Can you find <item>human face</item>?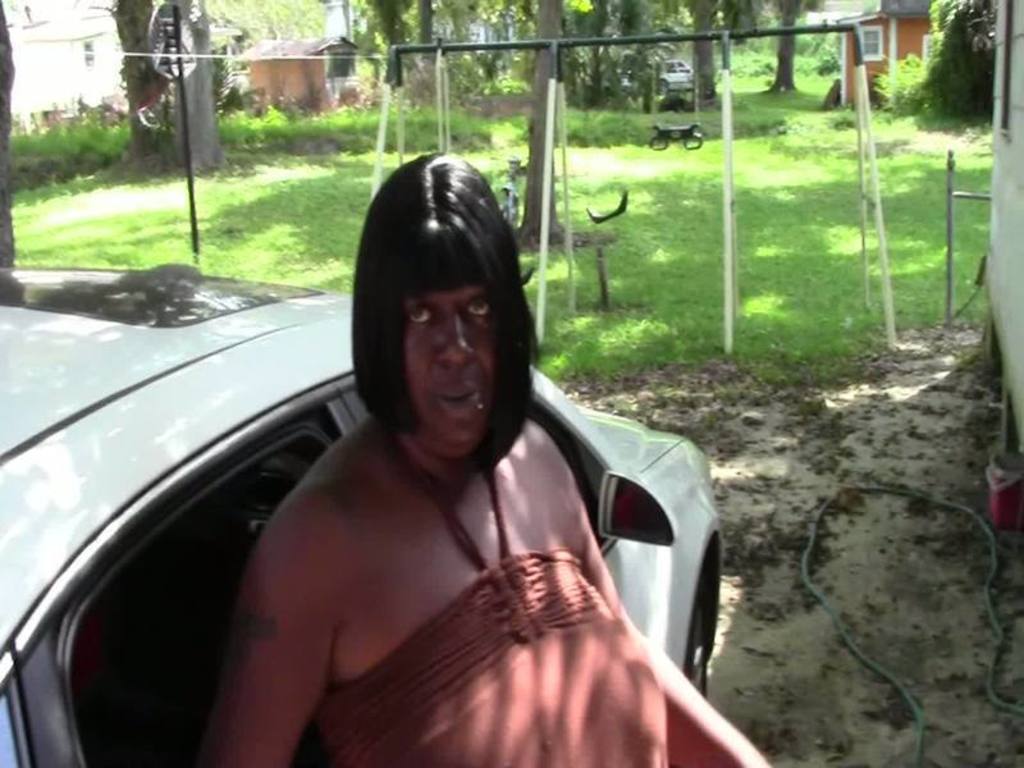
Yes, bounding box: bbox=(406, 293, 492, 435).
